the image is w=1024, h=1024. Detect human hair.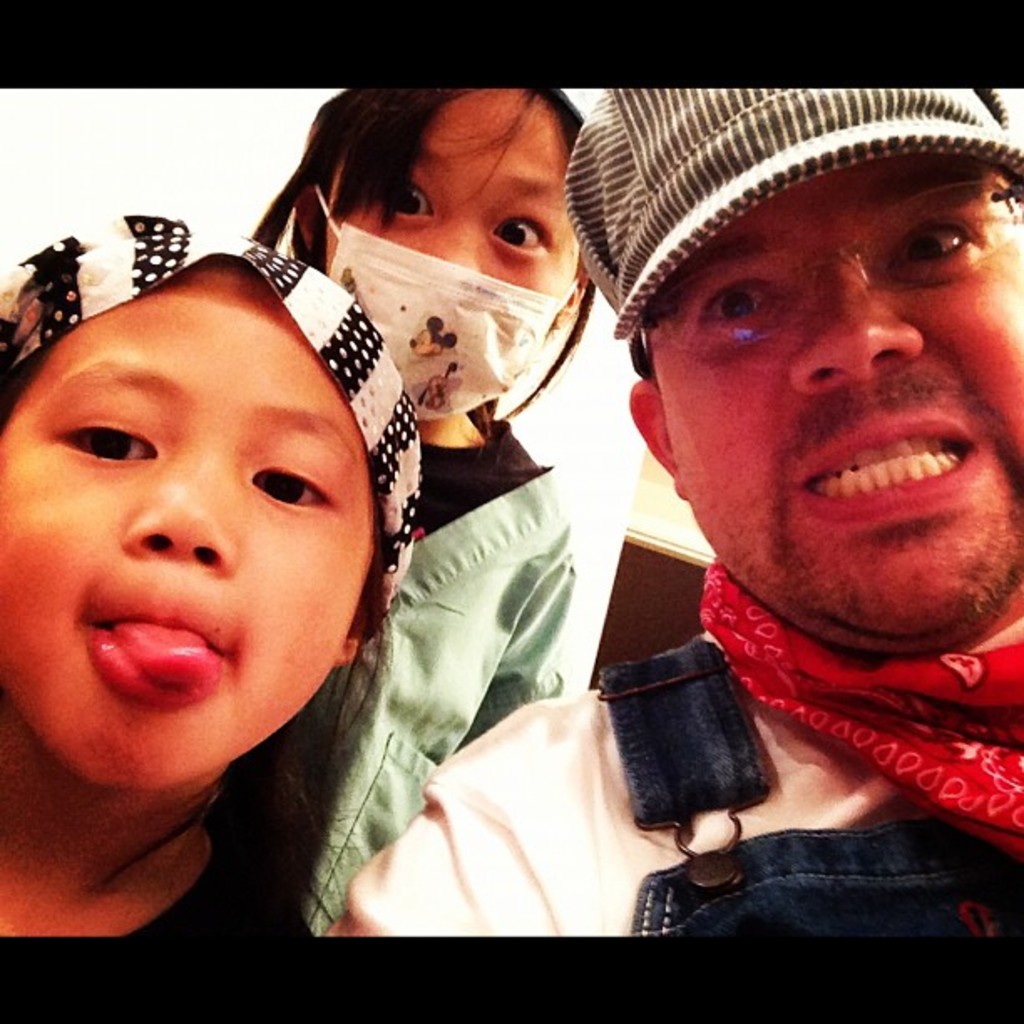
Detection: 253,79,596,445.
